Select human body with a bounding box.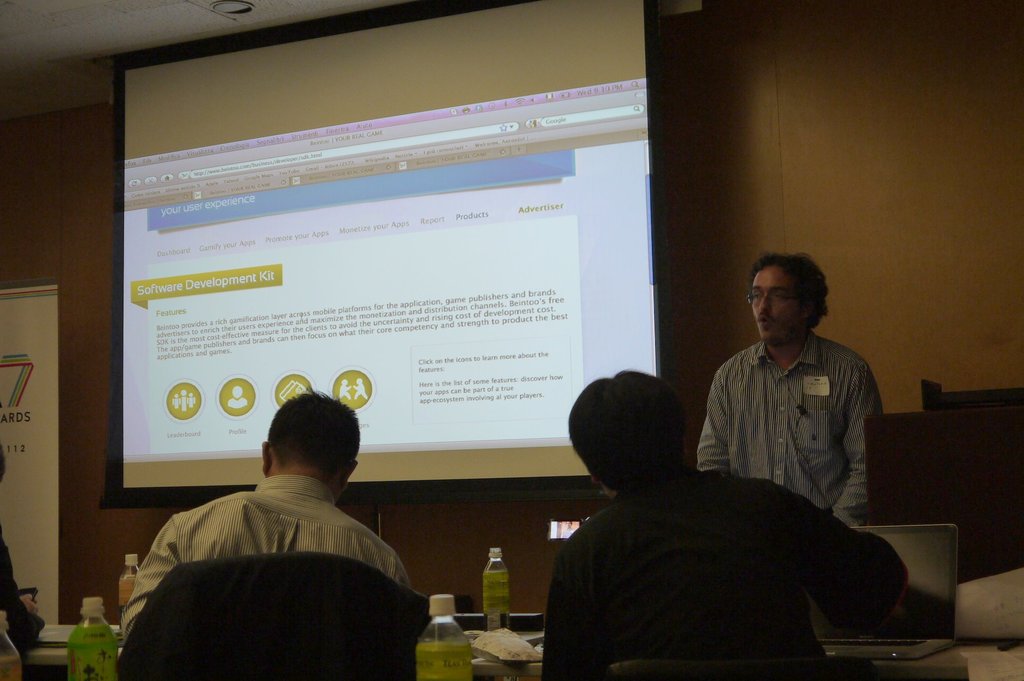
bbox=[550, 368, 895, 680].
